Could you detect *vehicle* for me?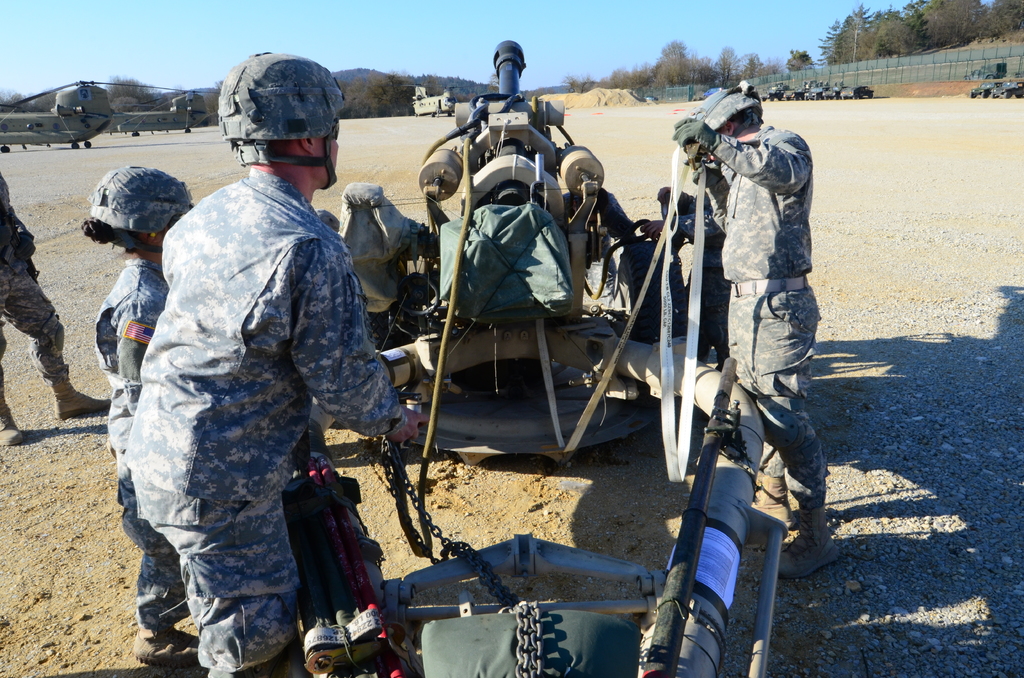
Detection result: {"x1": 970, "y1": 76, "x2": 997, "y2": 99}.
